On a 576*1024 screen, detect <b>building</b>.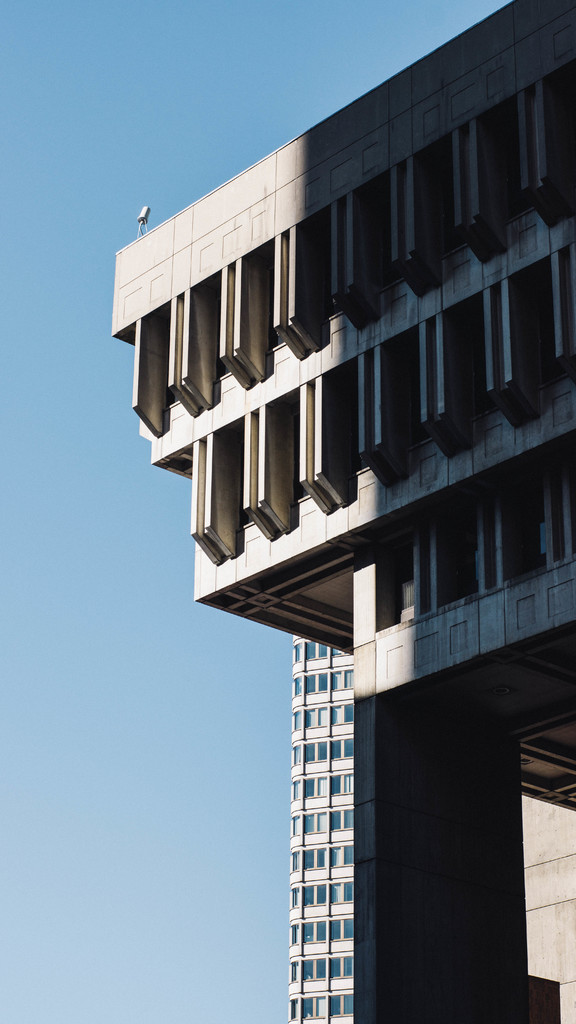
region(112, 0, 575, 1023).
